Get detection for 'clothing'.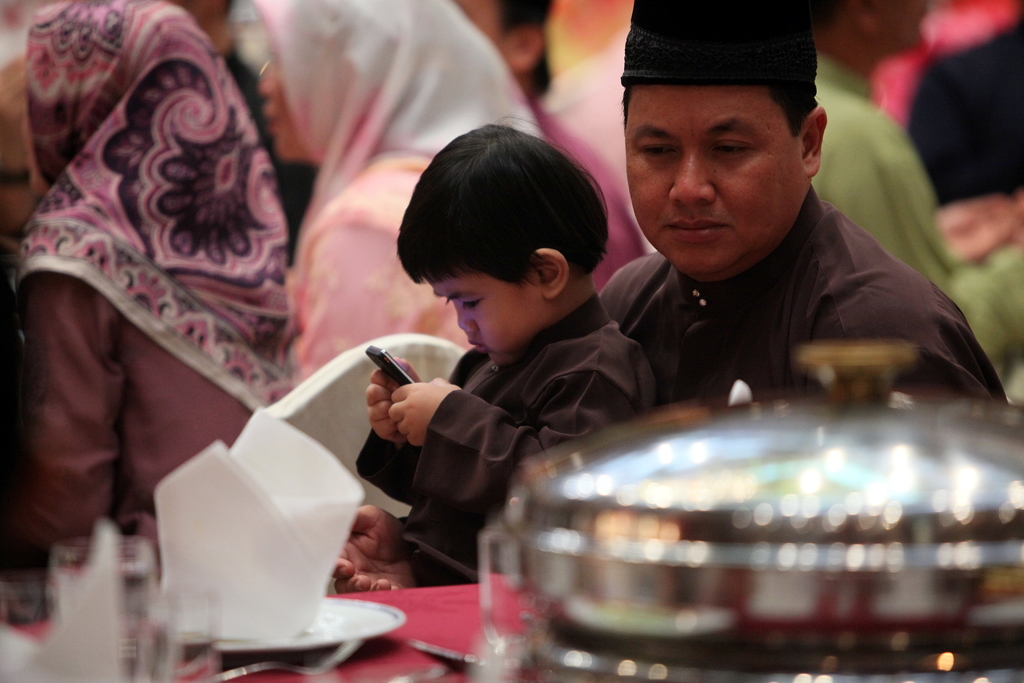
Detection: [225,0,555,389].
